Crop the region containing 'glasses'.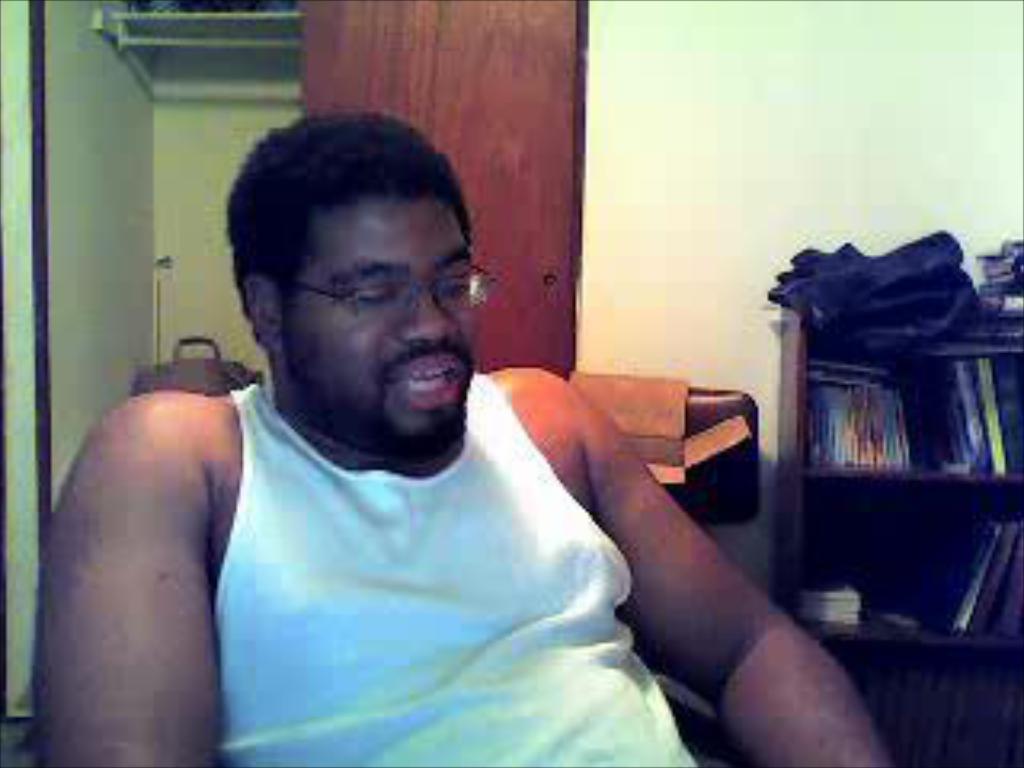
Crop region: BBox(272, 266, 502, 342).
